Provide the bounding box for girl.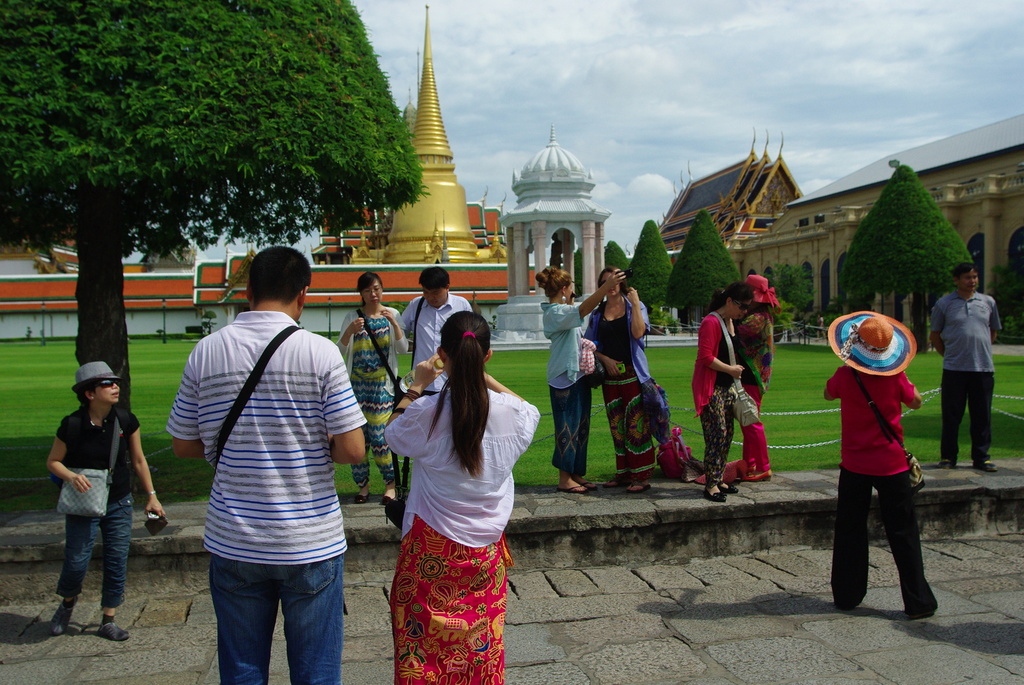
(735,272,781,476).
